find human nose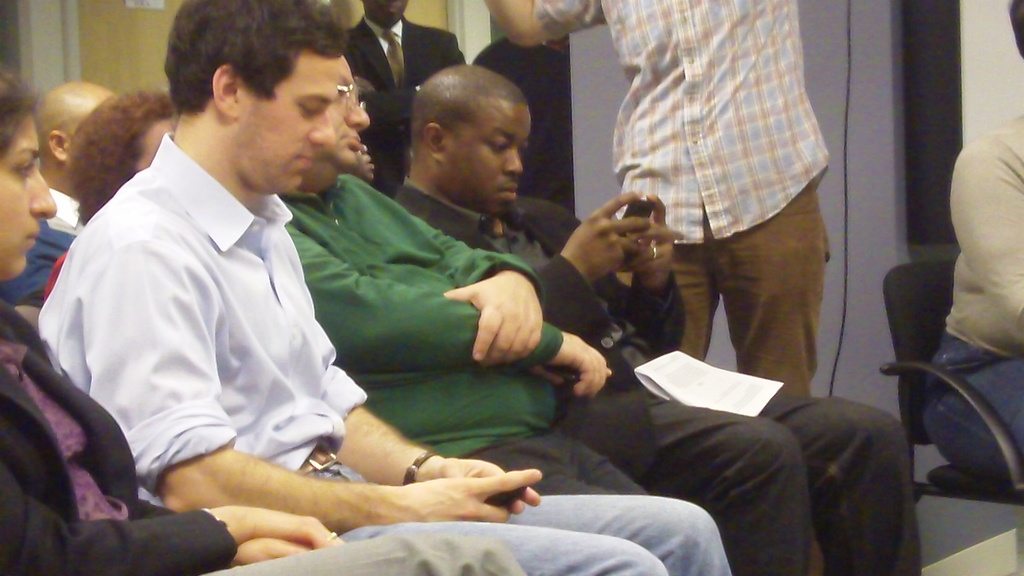
x1=344, y1=97, x2=372, y2=130
